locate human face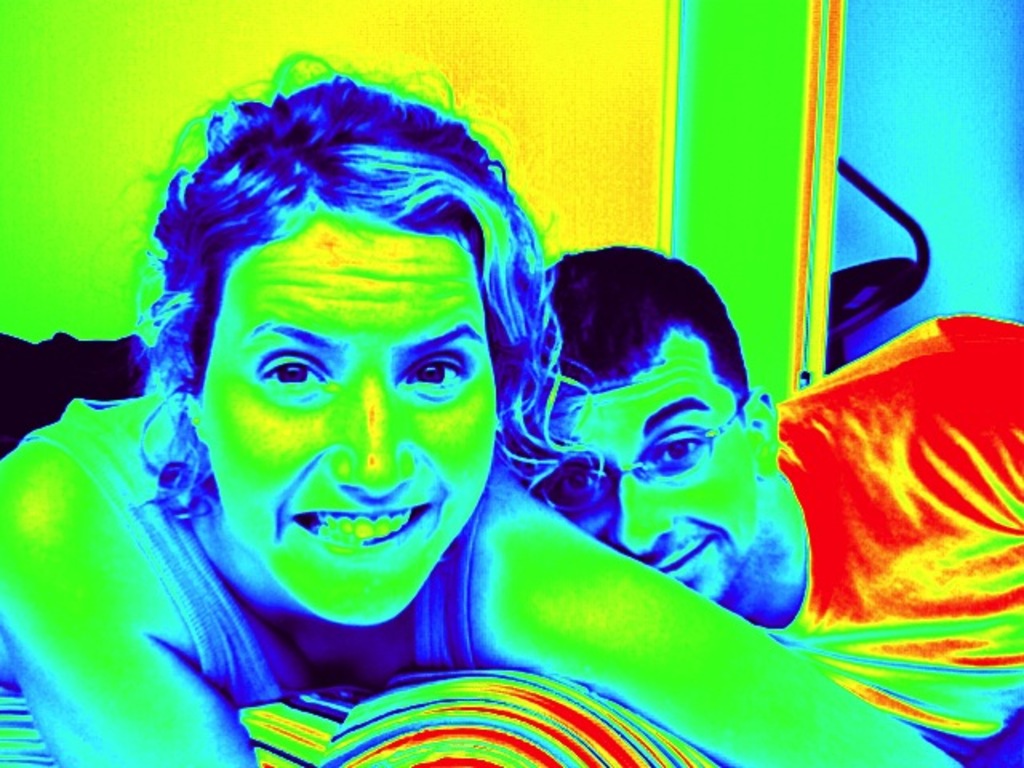
bbox=[525, 338, 762, 602]
